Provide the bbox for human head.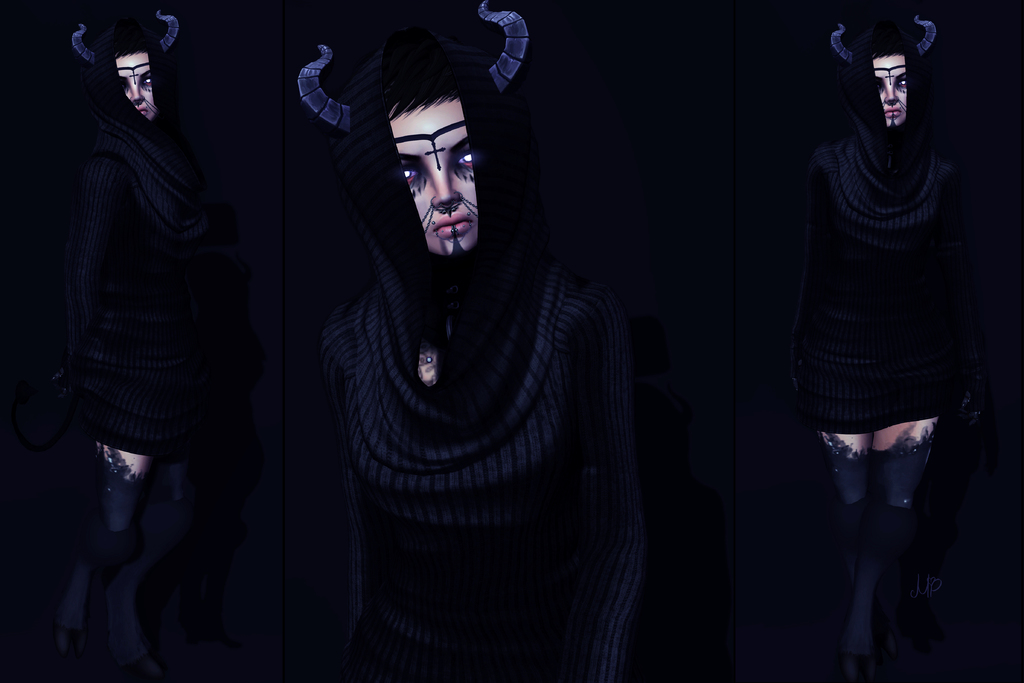
select_region(826, 14, 938, 138).
